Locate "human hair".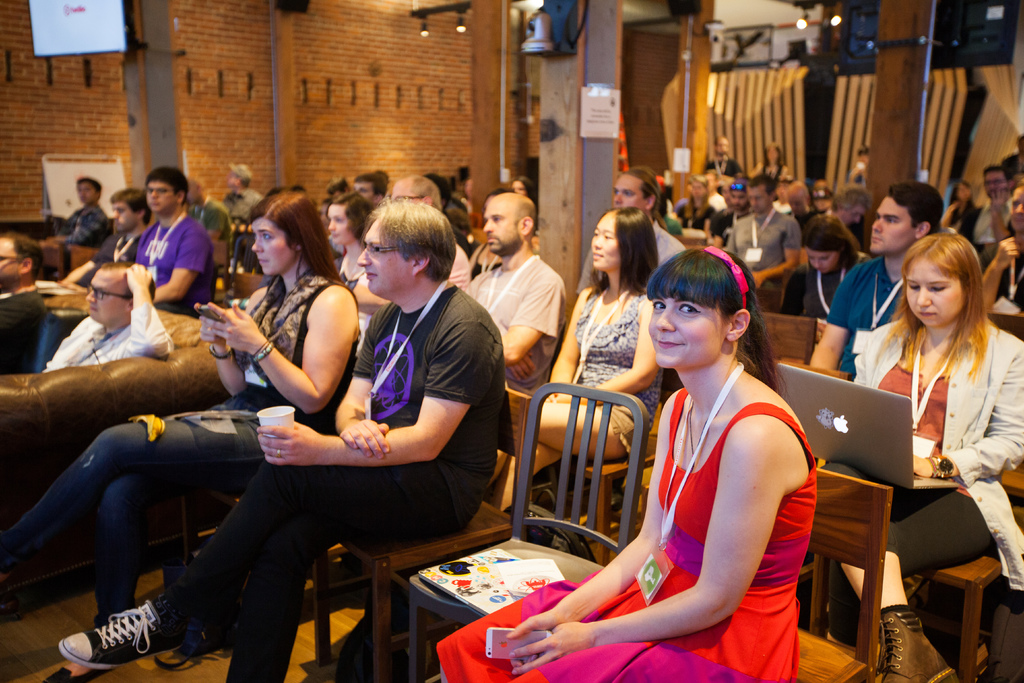
Bounding box: select_region(799, 210, 863, 272).
